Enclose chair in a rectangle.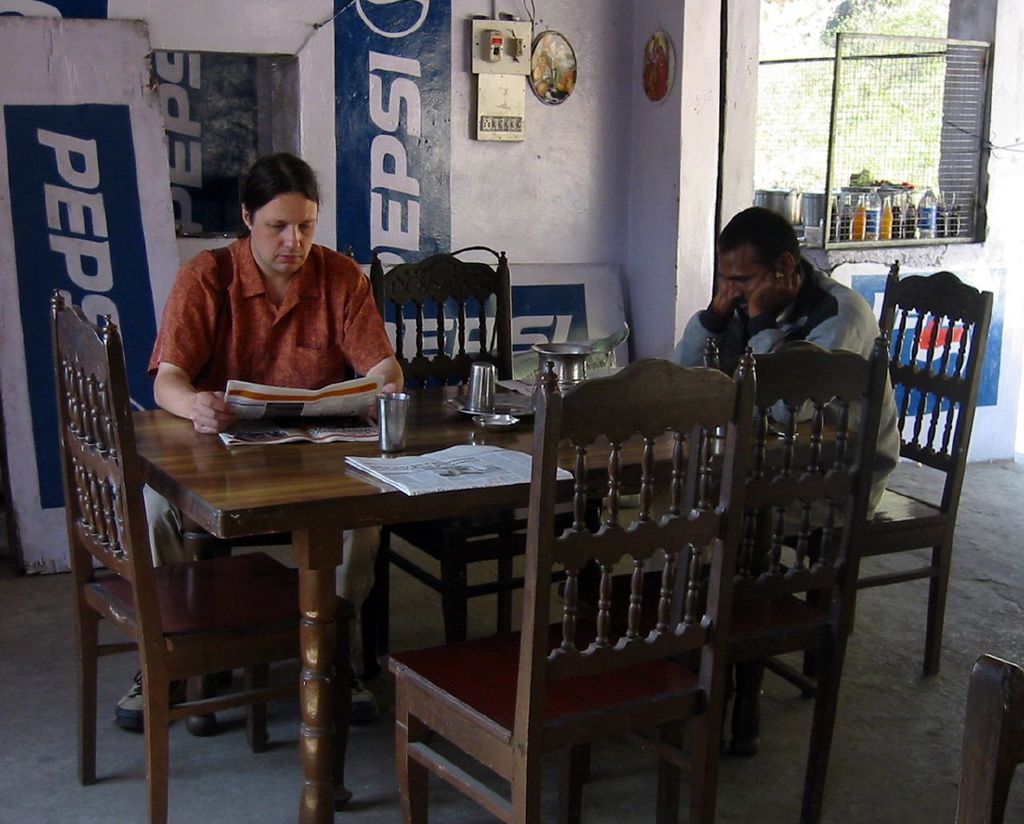
[x1=378, y1=360, x2=771, y2=804].
